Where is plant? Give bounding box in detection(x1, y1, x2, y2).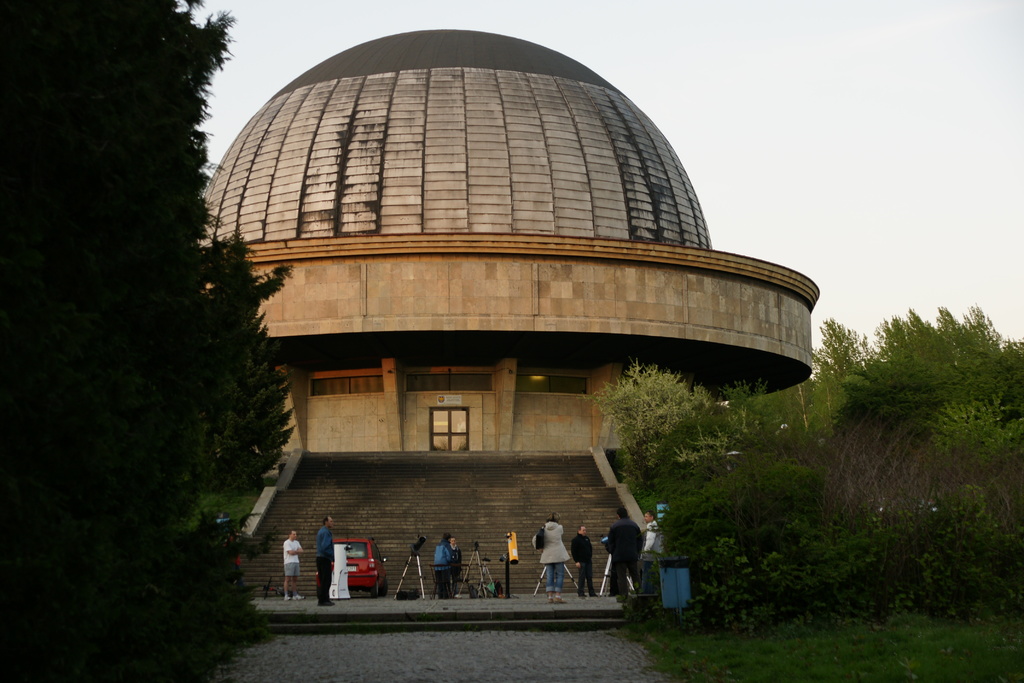
detection(891, 486, 1023, 604).
